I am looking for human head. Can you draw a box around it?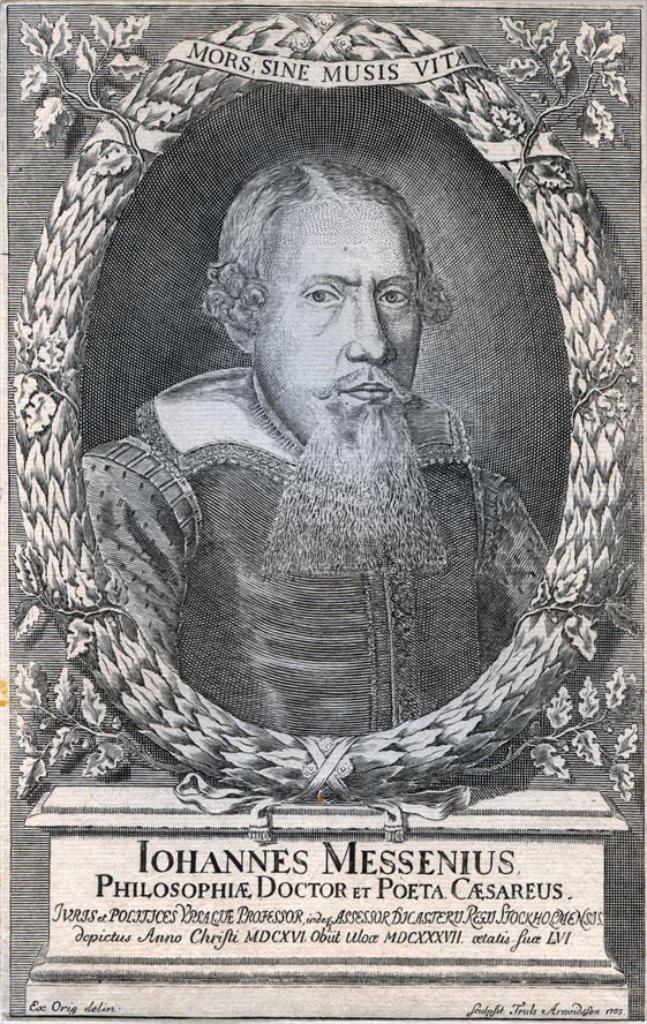
Sure, the bounding box is box=[224, 155, 446, 394].
